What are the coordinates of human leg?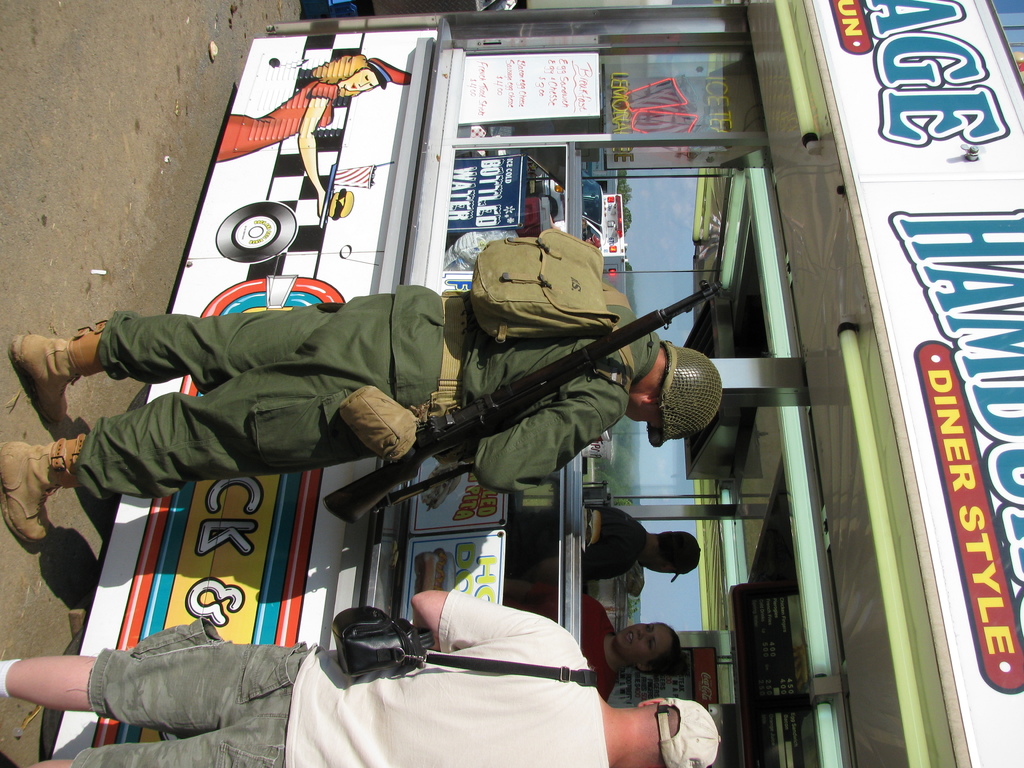
x1=26 y1=701 x2=288 y2=767.
